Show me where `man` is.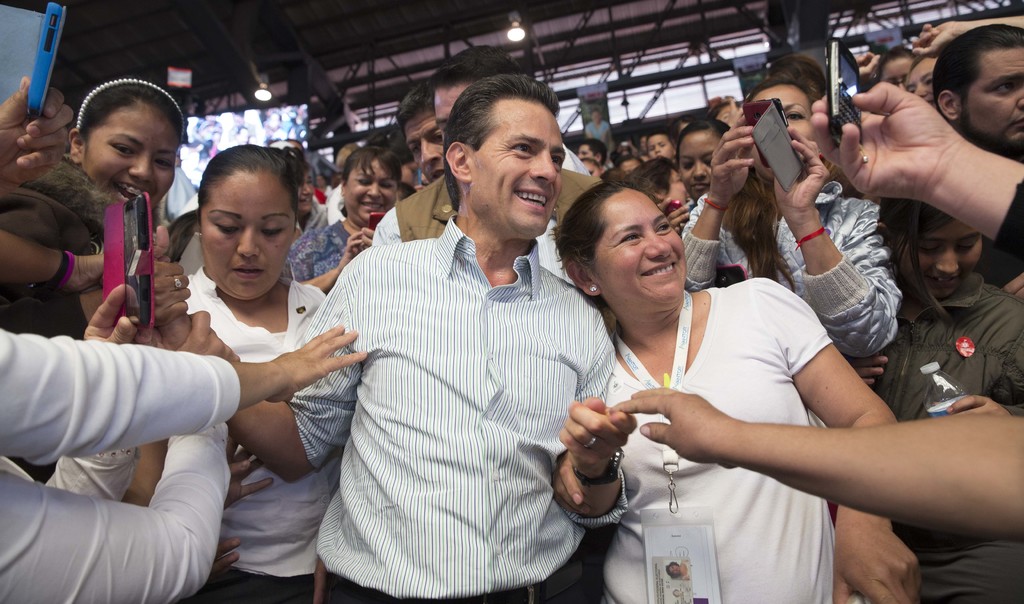
`man` is at select_region(932, 22, 1023, 148).
